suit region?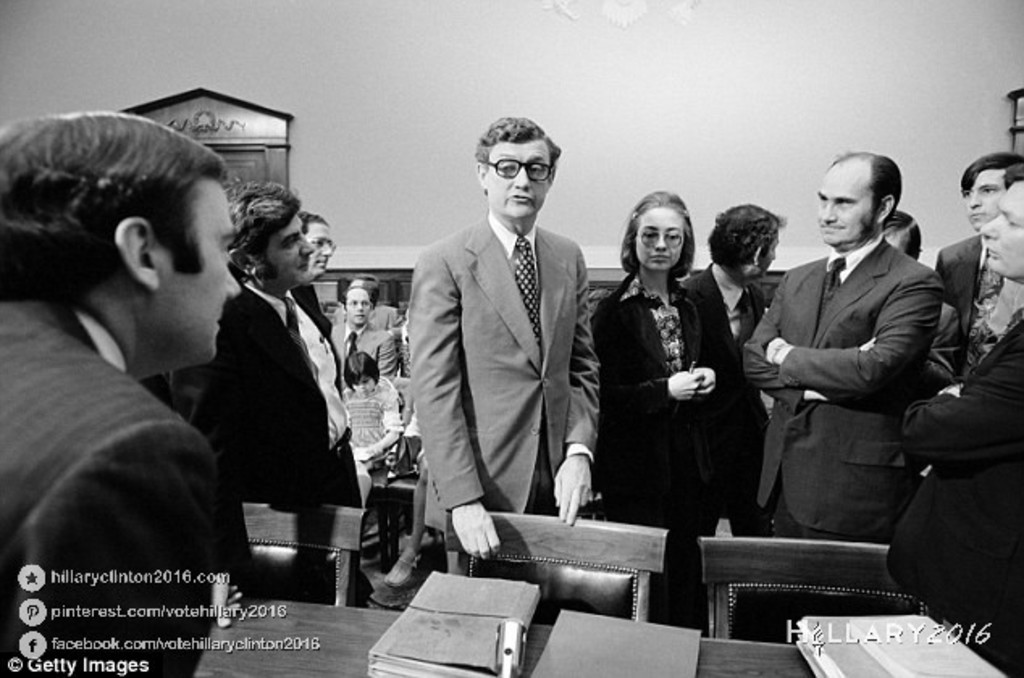
[741,231,945,541]
